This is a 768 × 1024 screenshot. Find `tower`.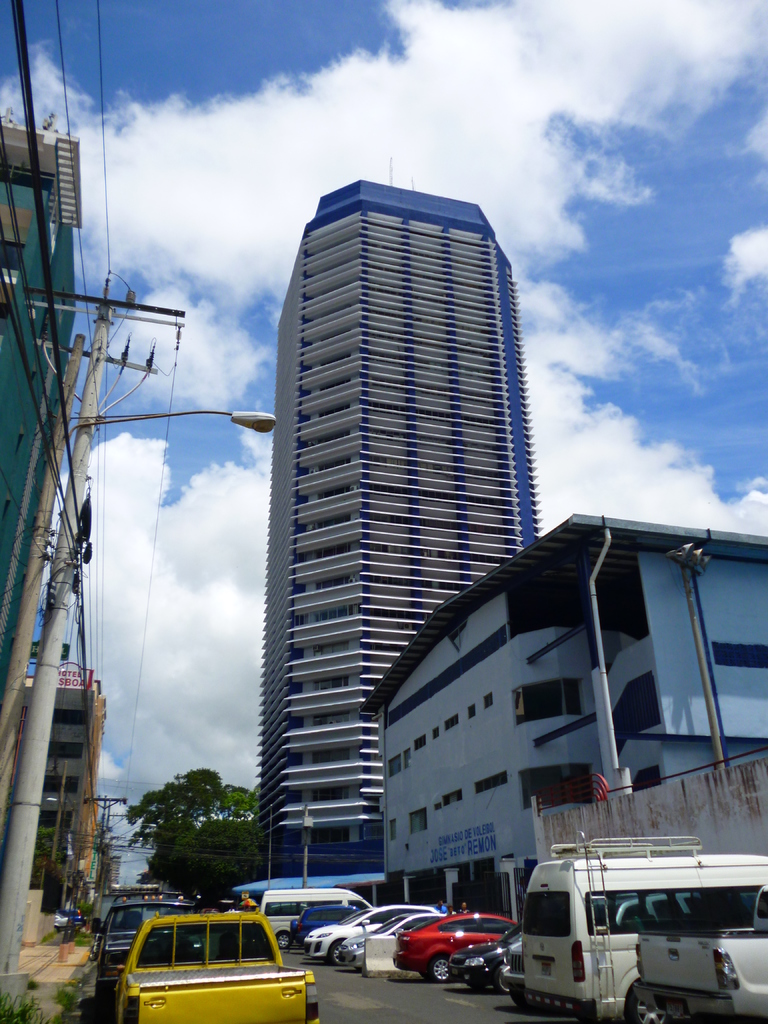
Bounding box: bbox=[229, 141, 564, 825].
